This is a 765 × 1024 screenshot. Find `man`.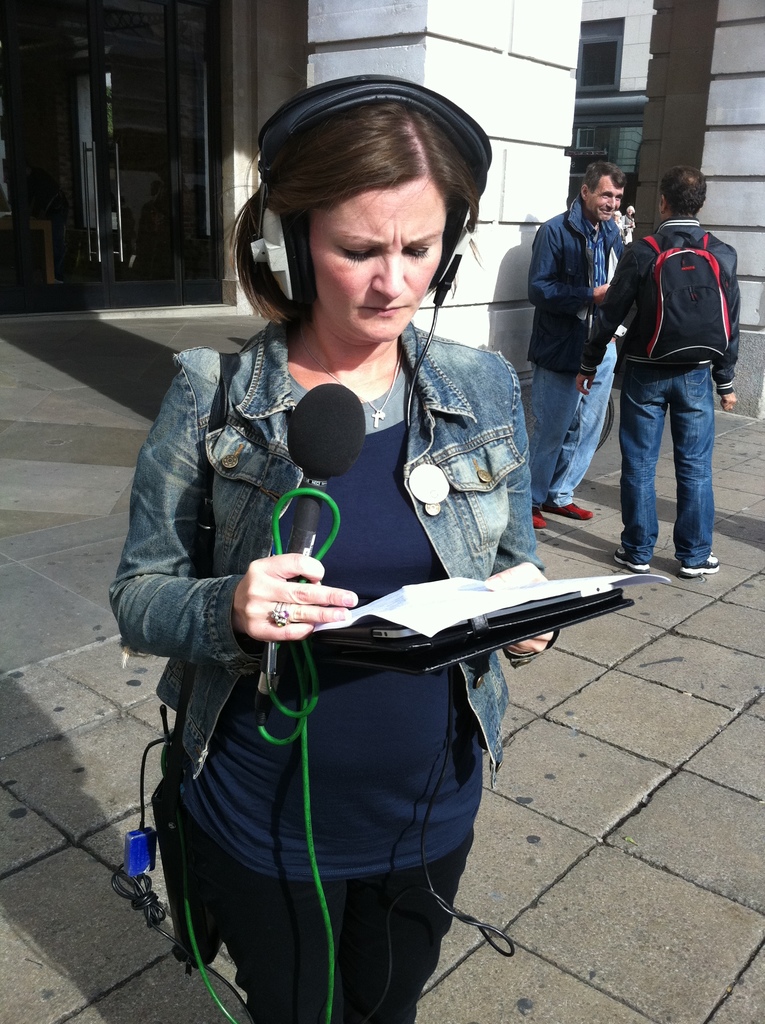
Bounding box: 588,154,757,612.
